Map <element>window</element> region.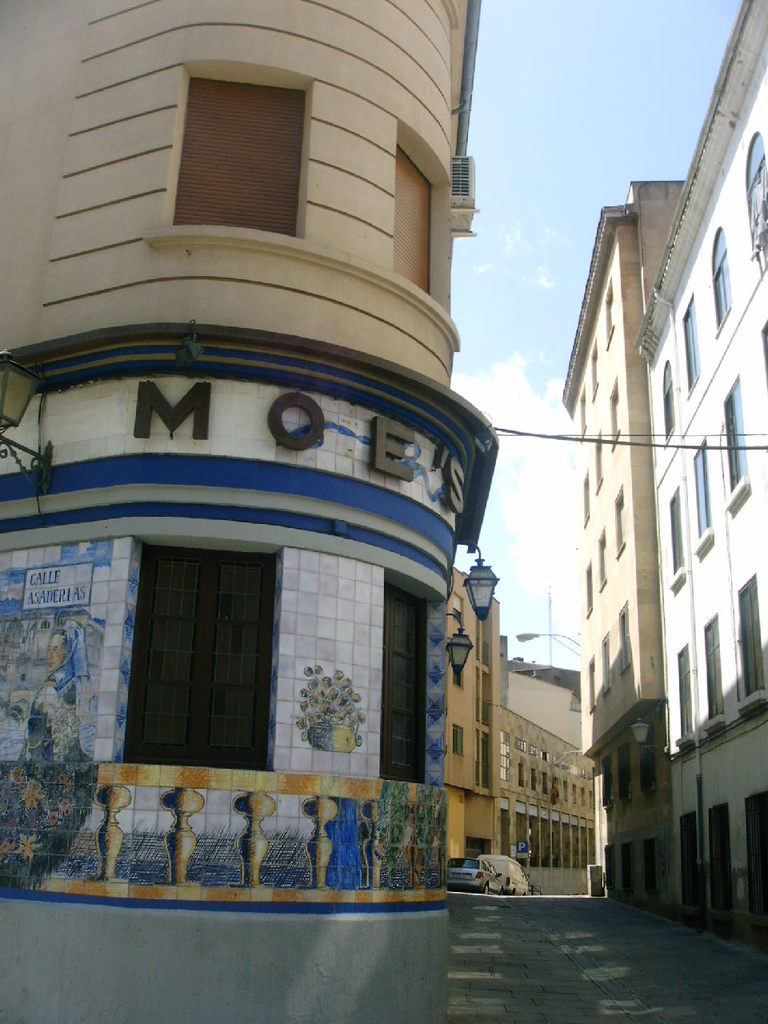
Mapped to box(579, 466, 594, 528).
